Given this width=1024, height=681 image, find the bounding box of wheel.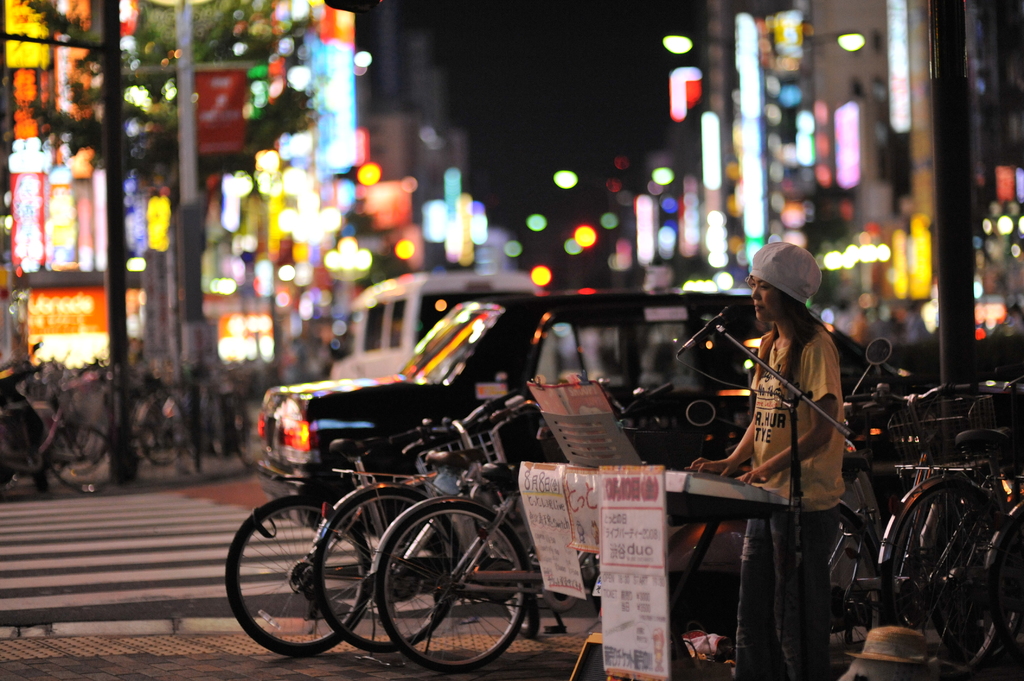
(left=362, top=506, right=531, bottom=659).
